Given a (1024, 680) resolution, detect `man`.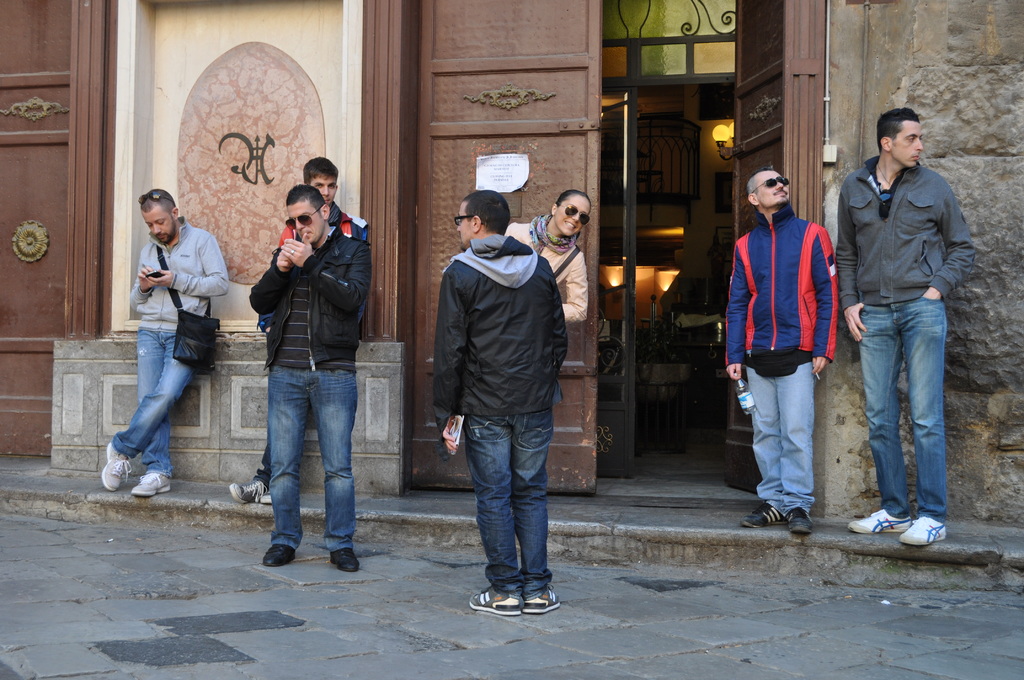
[102,185,228,499].
